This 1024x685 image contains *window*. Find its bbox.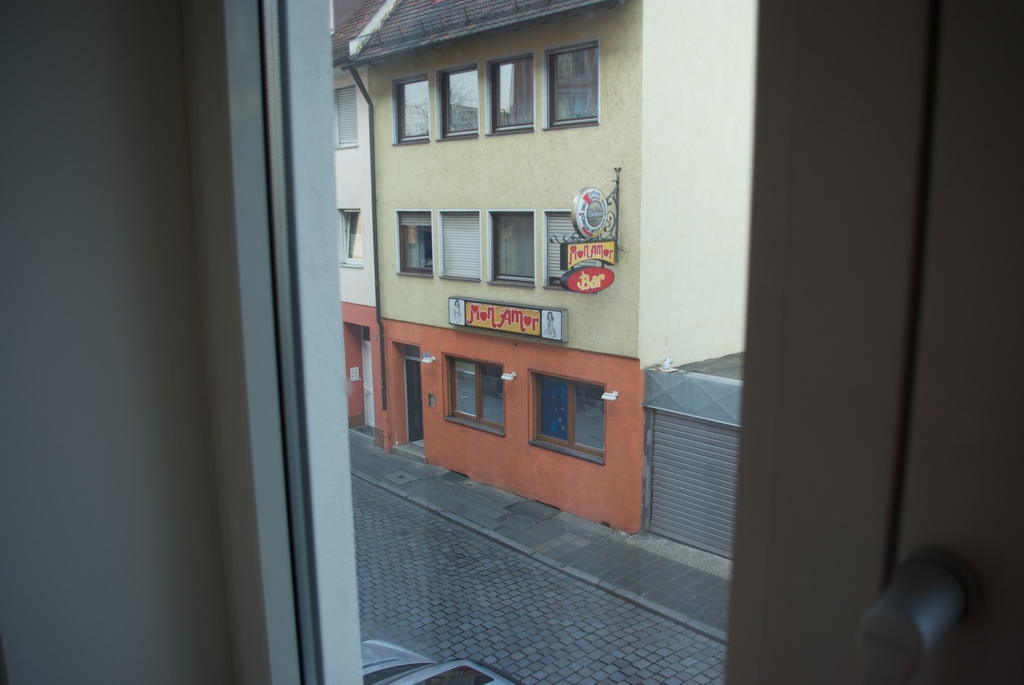
(485, 209, 535, 284).
